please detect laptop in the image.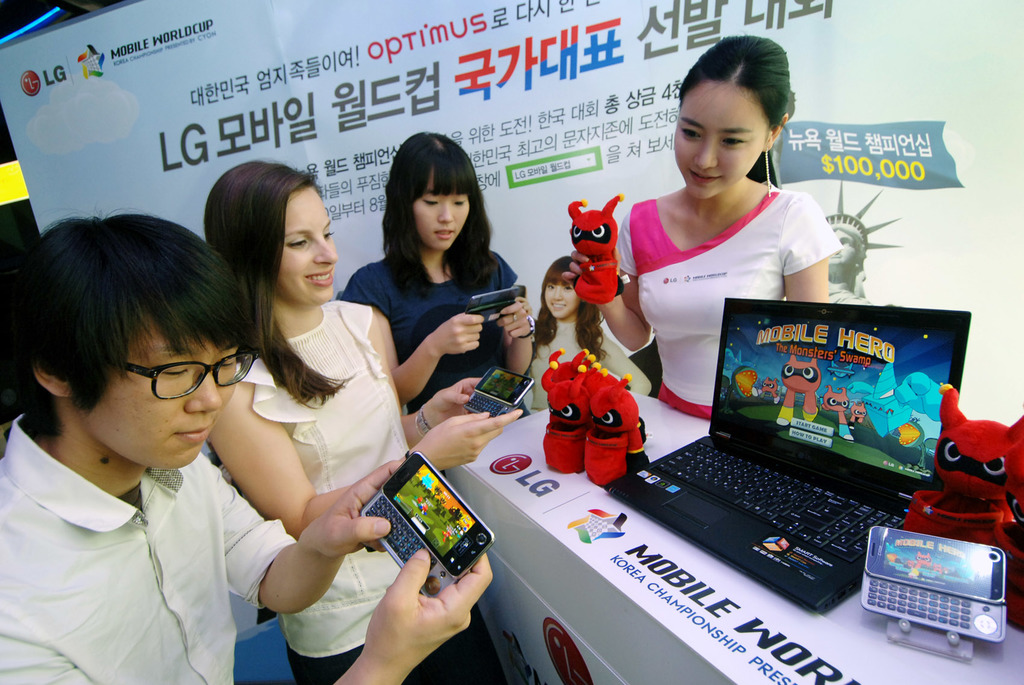
x1=606 y1=280 x2=970 y2=626.
